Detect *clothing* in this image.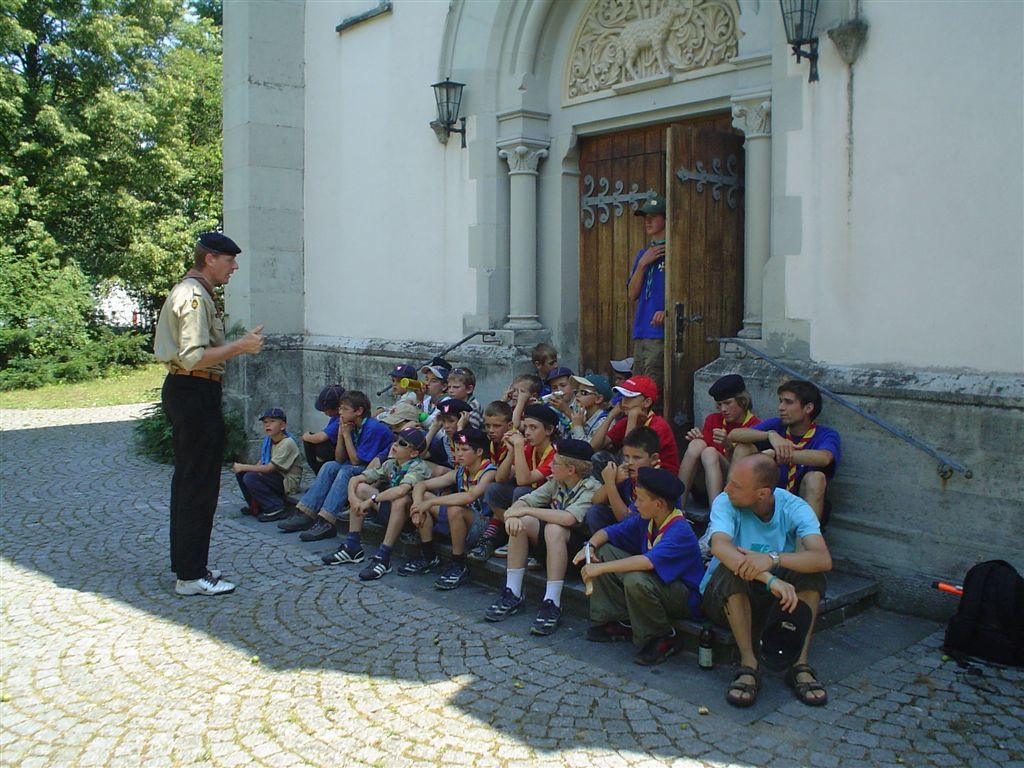
Detection: 359 456 427 507.
